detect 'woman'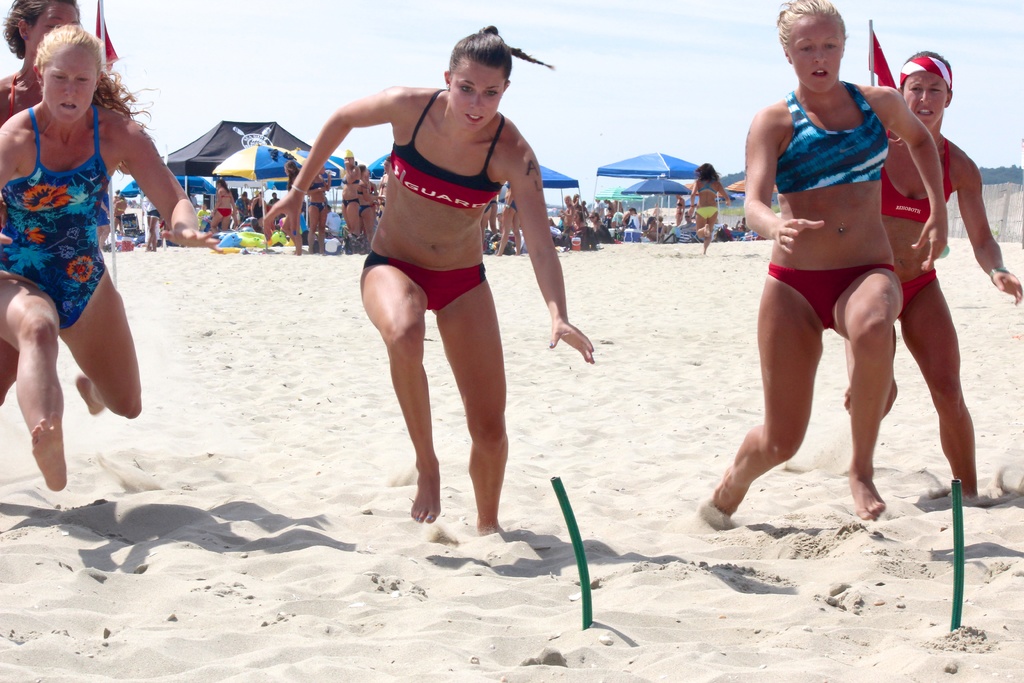
685, 162, 731, 251
